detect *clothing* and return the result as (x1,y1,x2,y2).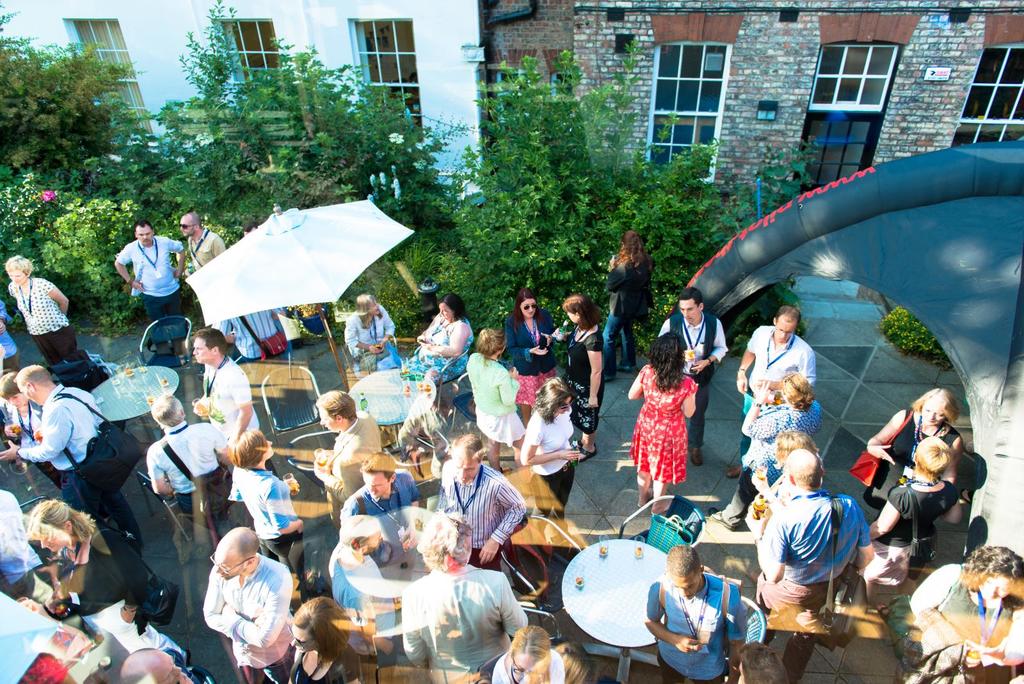
(895,562,1022,683).
